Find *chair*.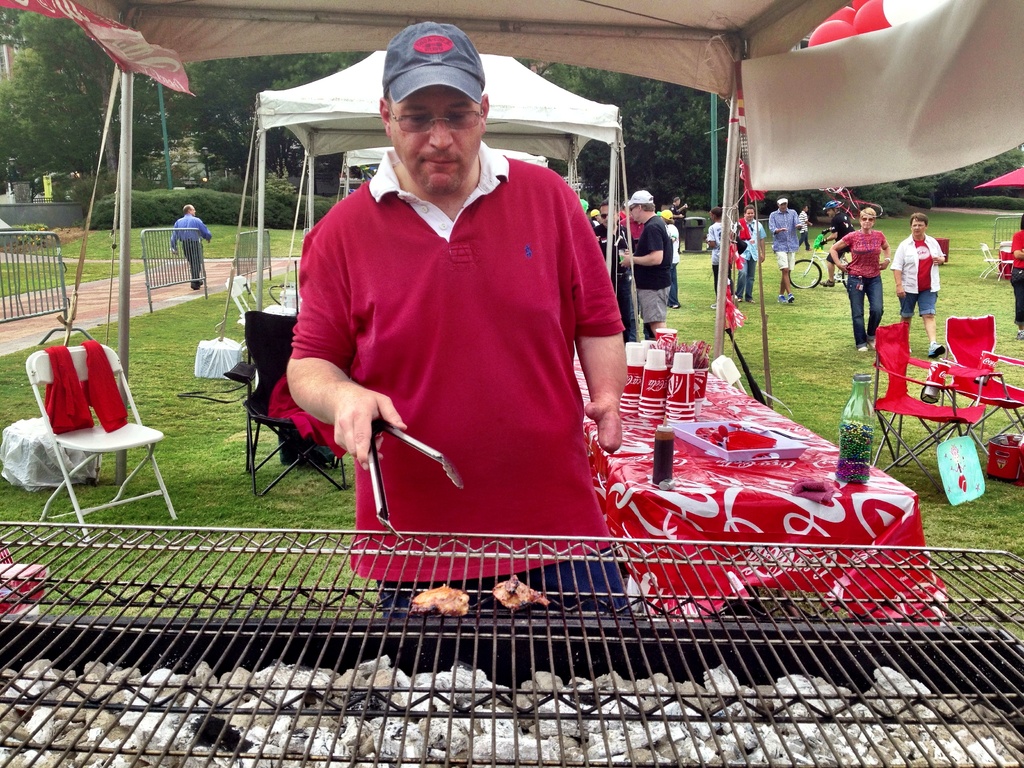
BBox(19, 323, 159, 520).
